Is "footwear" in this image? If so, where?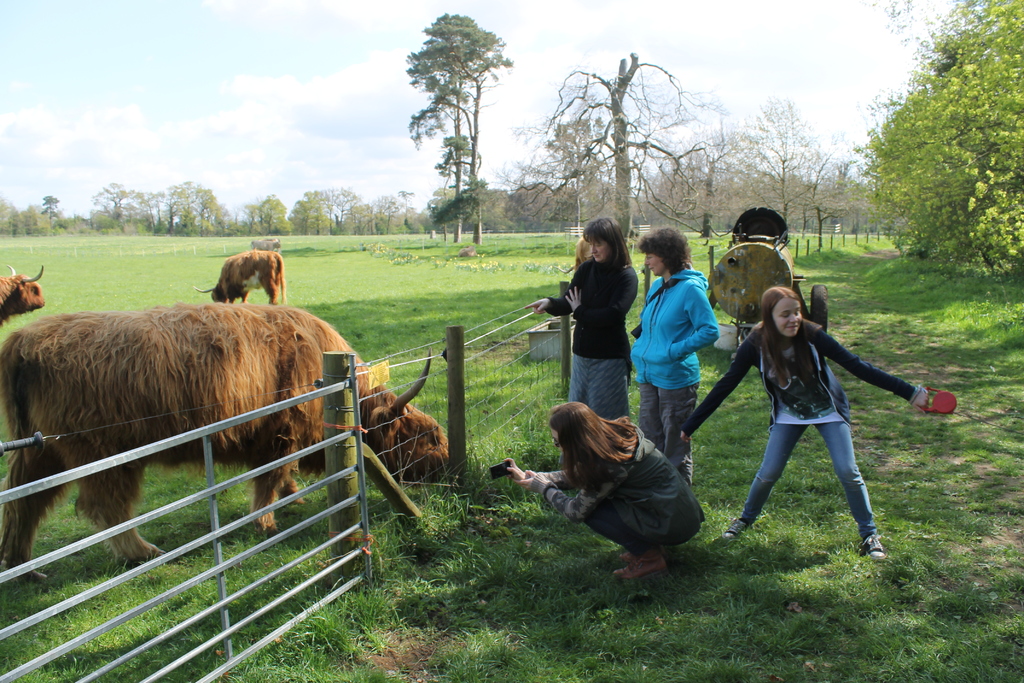
Yes, at left=612, top=555, right=672, bottom=580.
